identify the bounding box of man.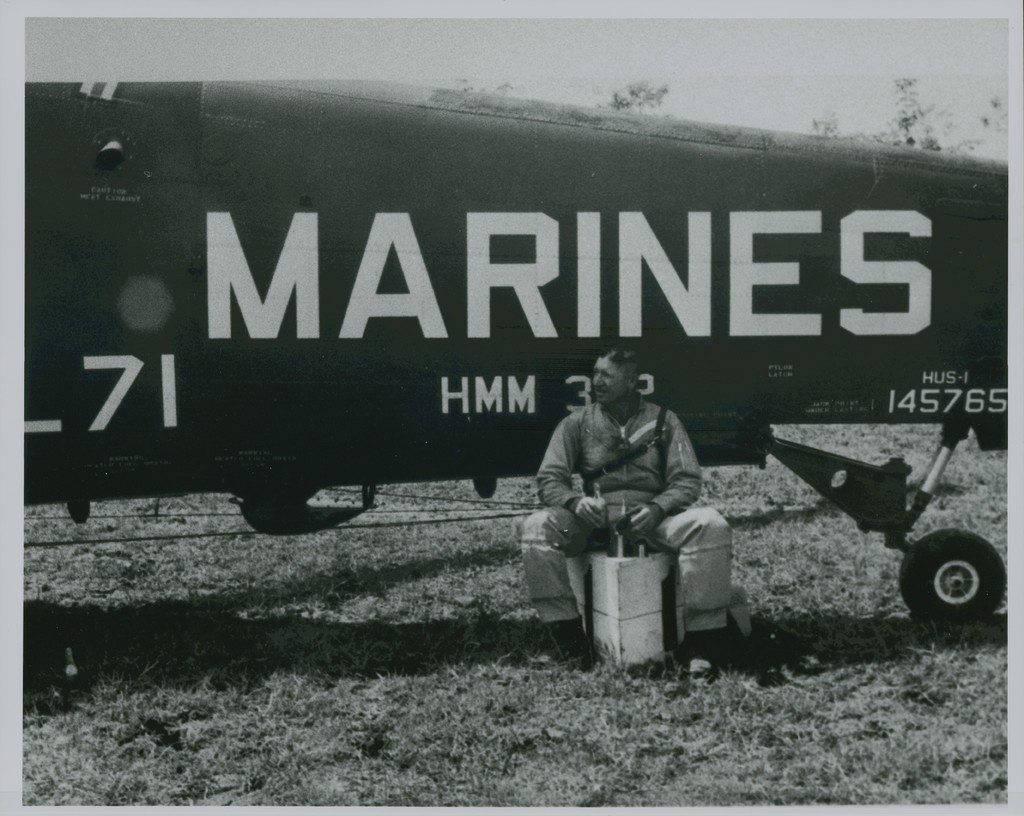
pyautogui.locateOnScreen(522, 344, 732, 665).
